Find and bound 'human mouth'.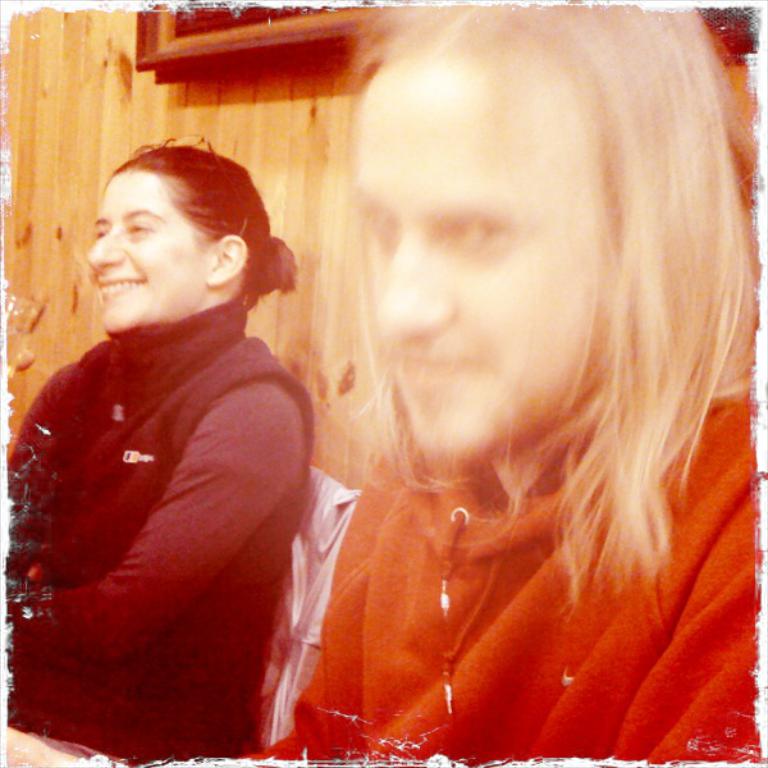
Bound: 402/347/471/396.
